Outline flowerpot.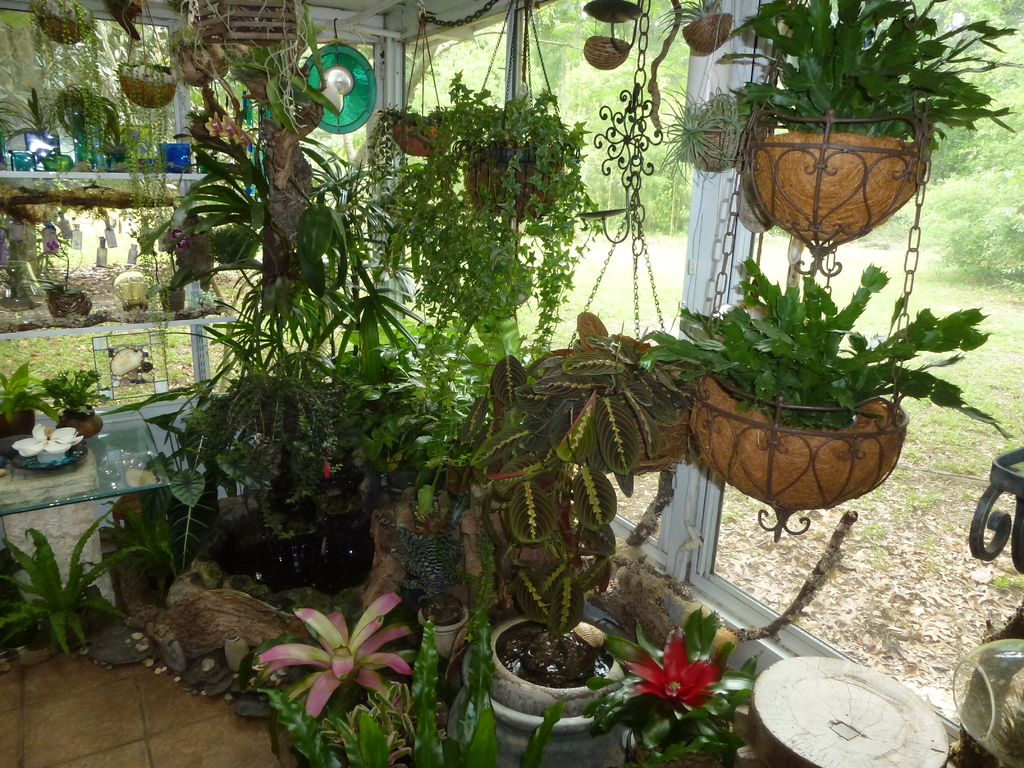
Outline: bbox=(495, 622, 632, 741).
